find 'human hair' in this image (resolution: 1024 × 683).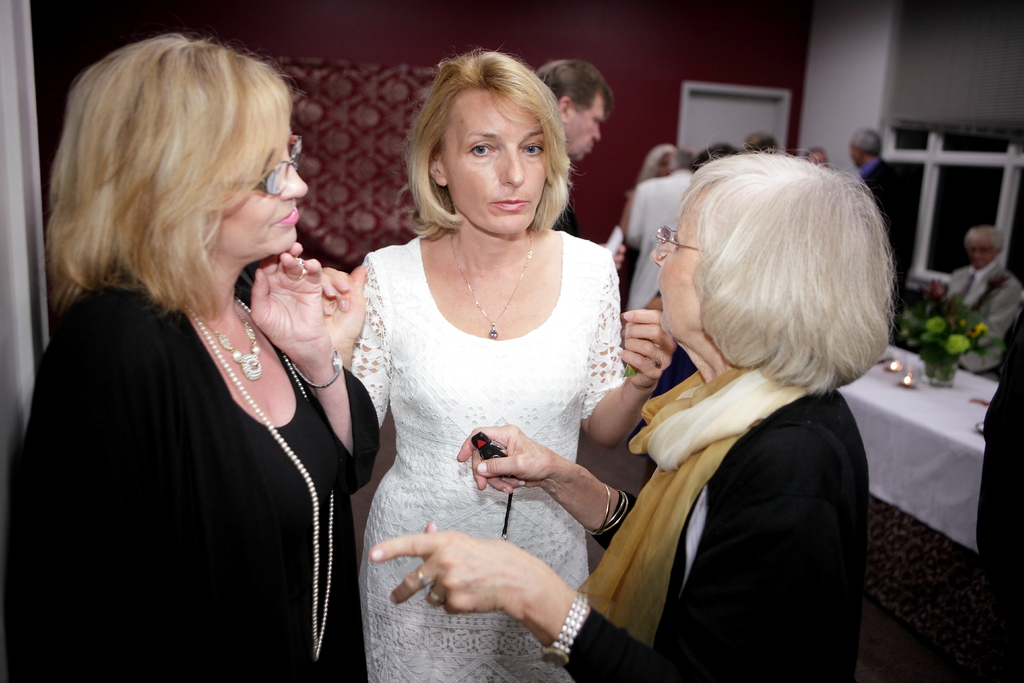
box=[741, 133, 778, 152].
